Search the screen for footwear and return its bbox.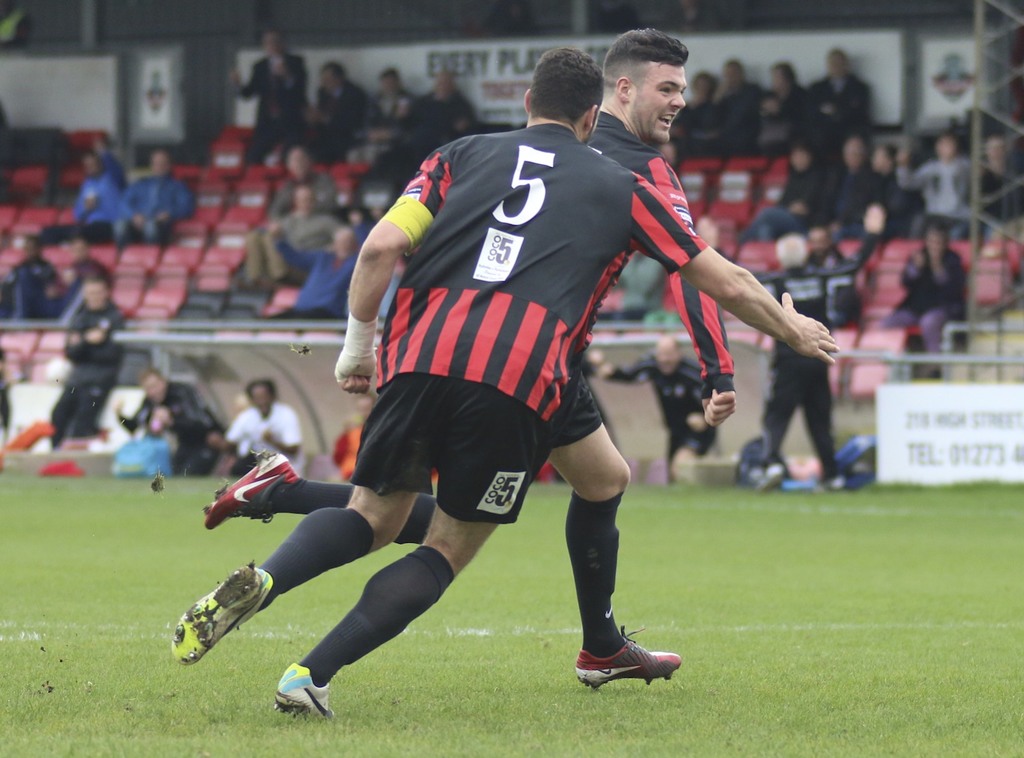
Found: (757, 460, 797, 491).
